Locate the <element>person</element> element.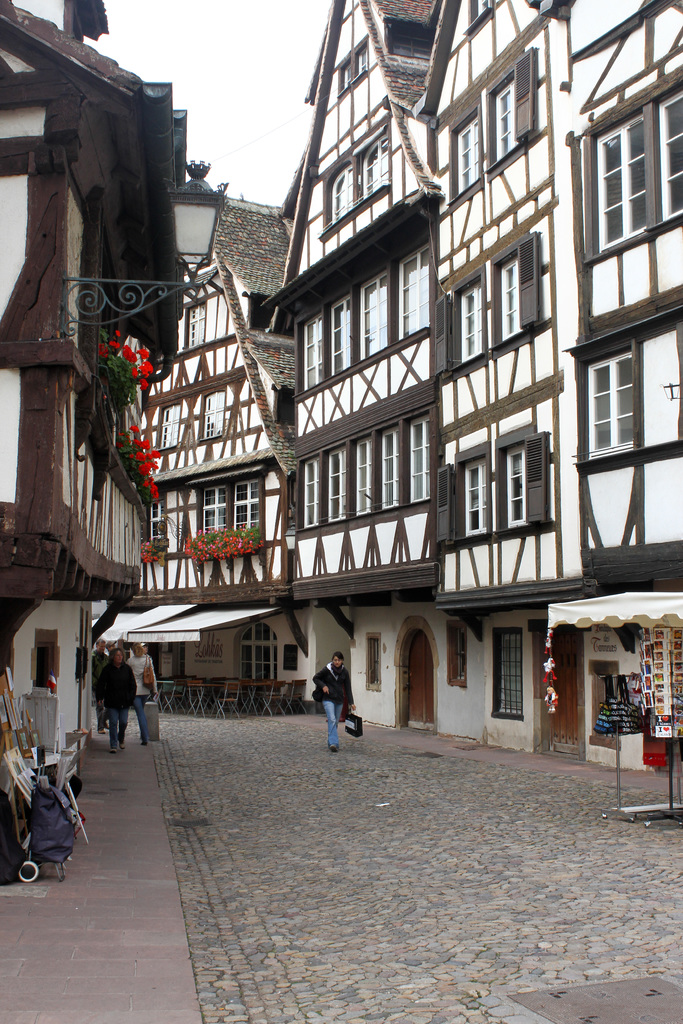
Element bbox: [x1=127, y1=641, x2=156, y2=740].
